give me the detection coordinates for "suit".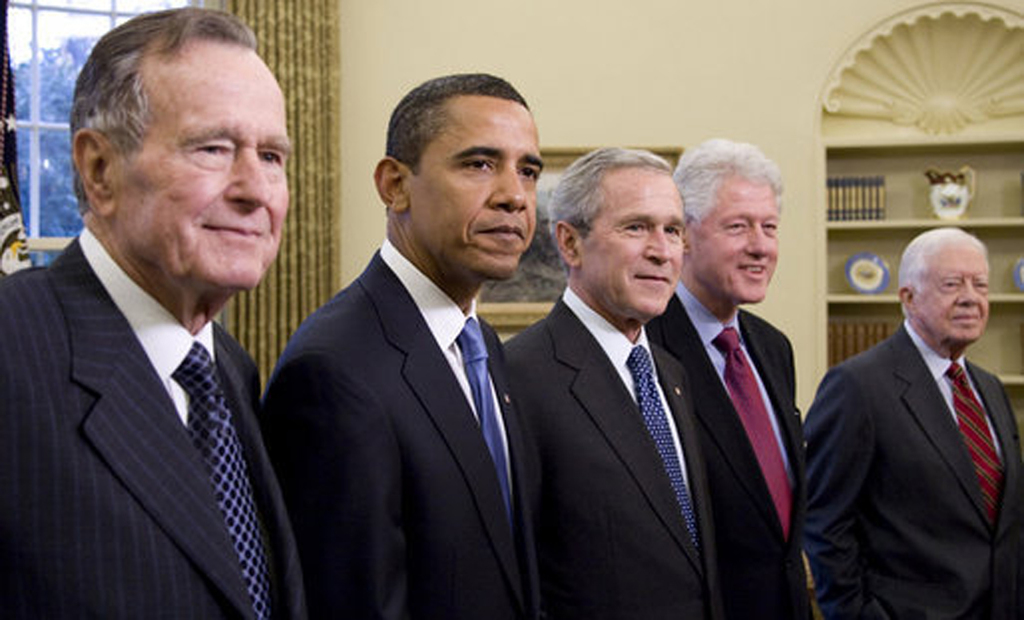
500/287/732/618.
